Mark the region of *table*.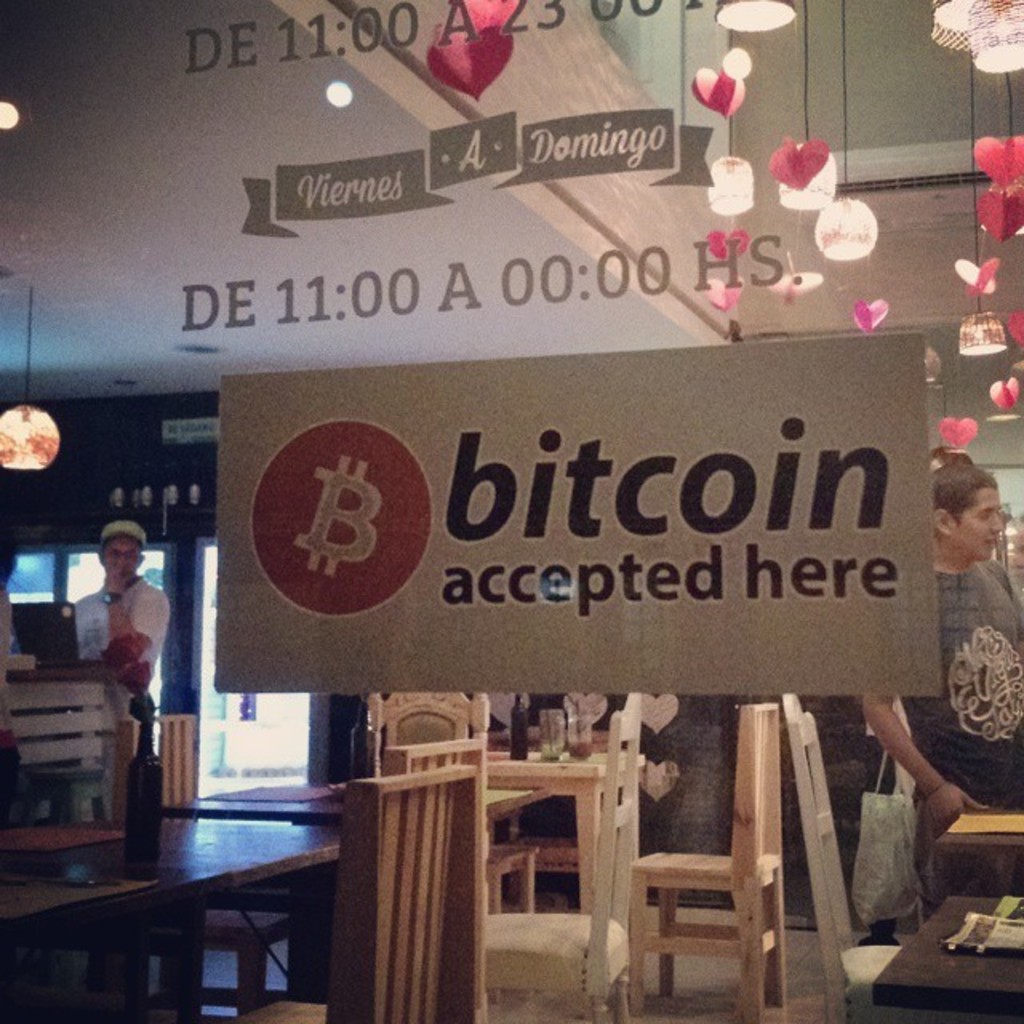
Region: bbox=(0, 797, 354, 1022).
